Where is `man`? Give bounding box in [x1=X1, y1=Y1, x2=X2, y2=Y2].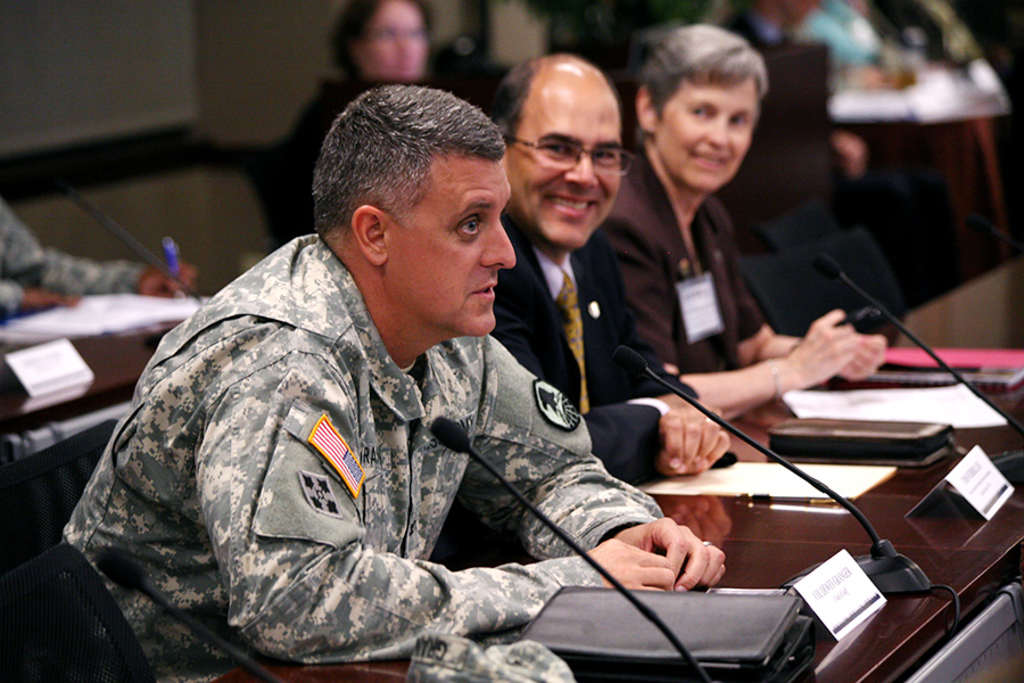
[x1=0, y1=195, x2=206, y2=323].
